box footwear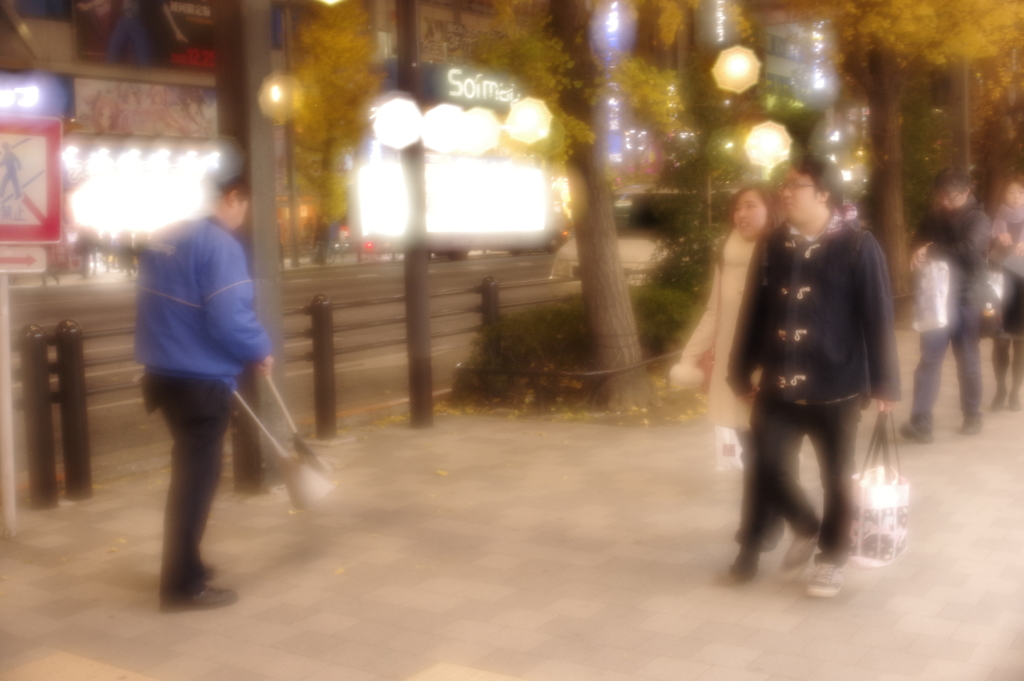
770, 521, 822, 585
